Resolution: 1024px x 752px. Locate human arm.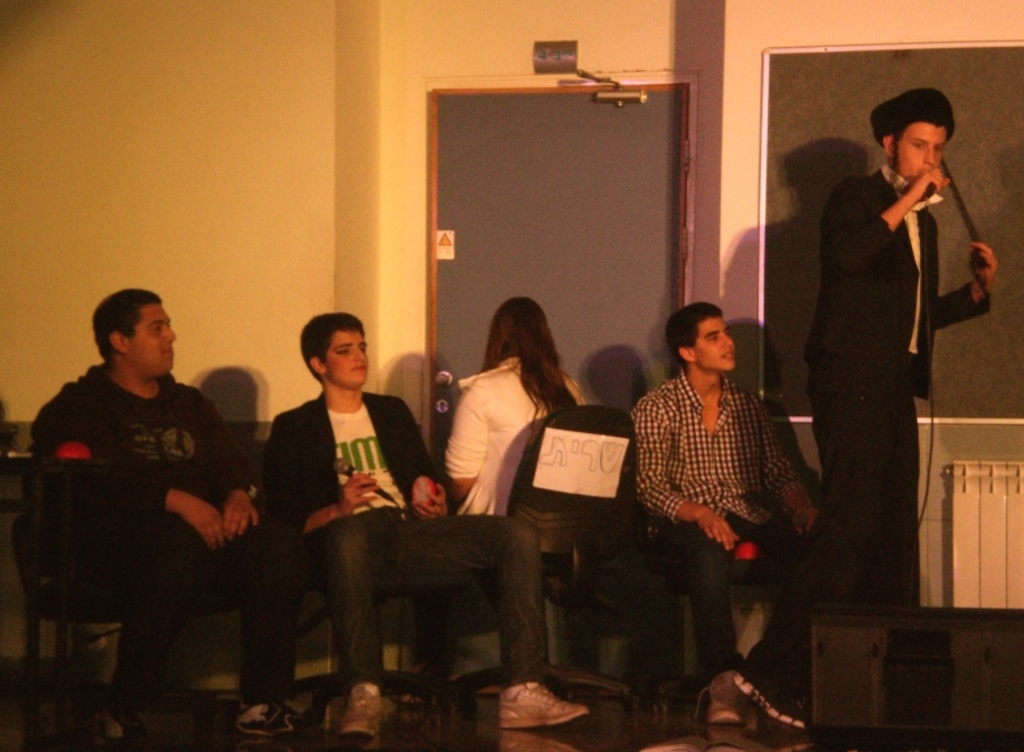
[left=924, top=230, right=1002, bottom=341].
